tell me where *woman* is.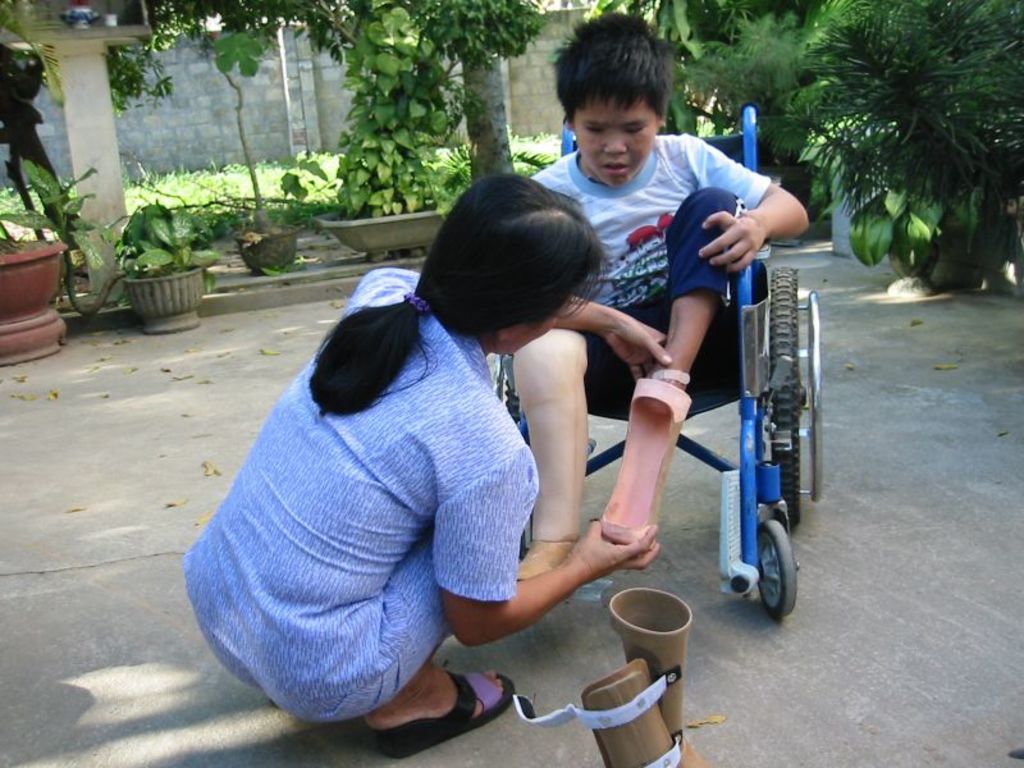
*woman* is at [196, 168, 648, 759].
